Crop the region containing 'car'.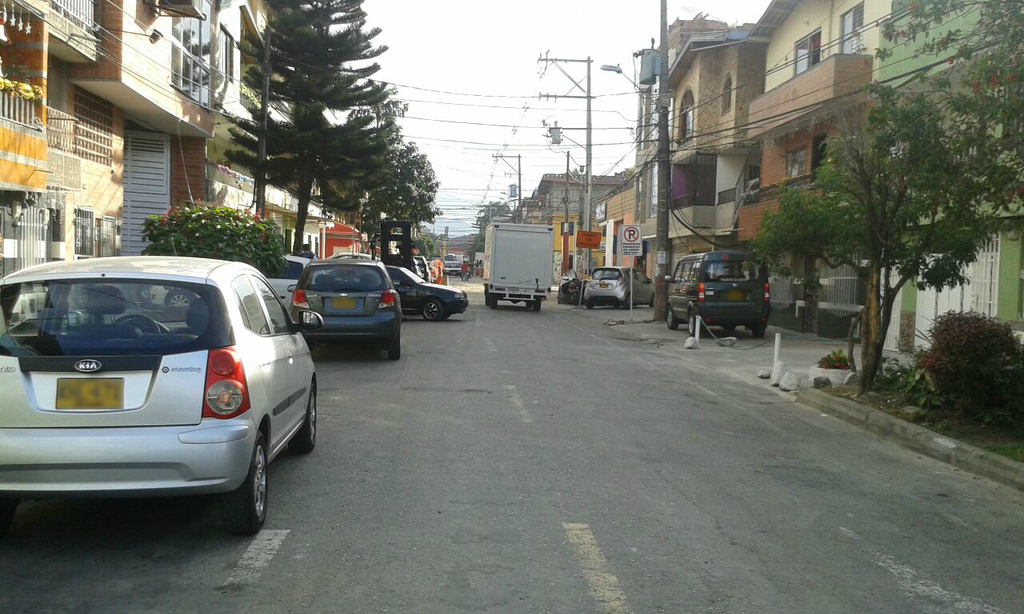
Crop region: <region>390, 265, 469, 324</region>.
